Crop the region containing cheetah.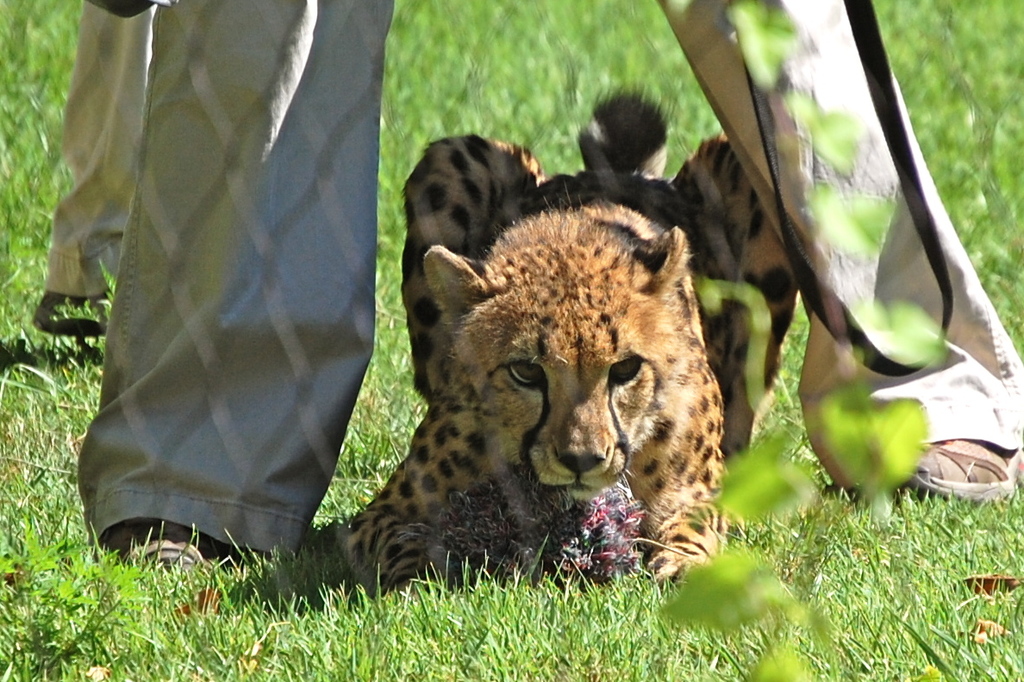
Crop region: [x1=344, y1=86, x2=798, y2=601].
